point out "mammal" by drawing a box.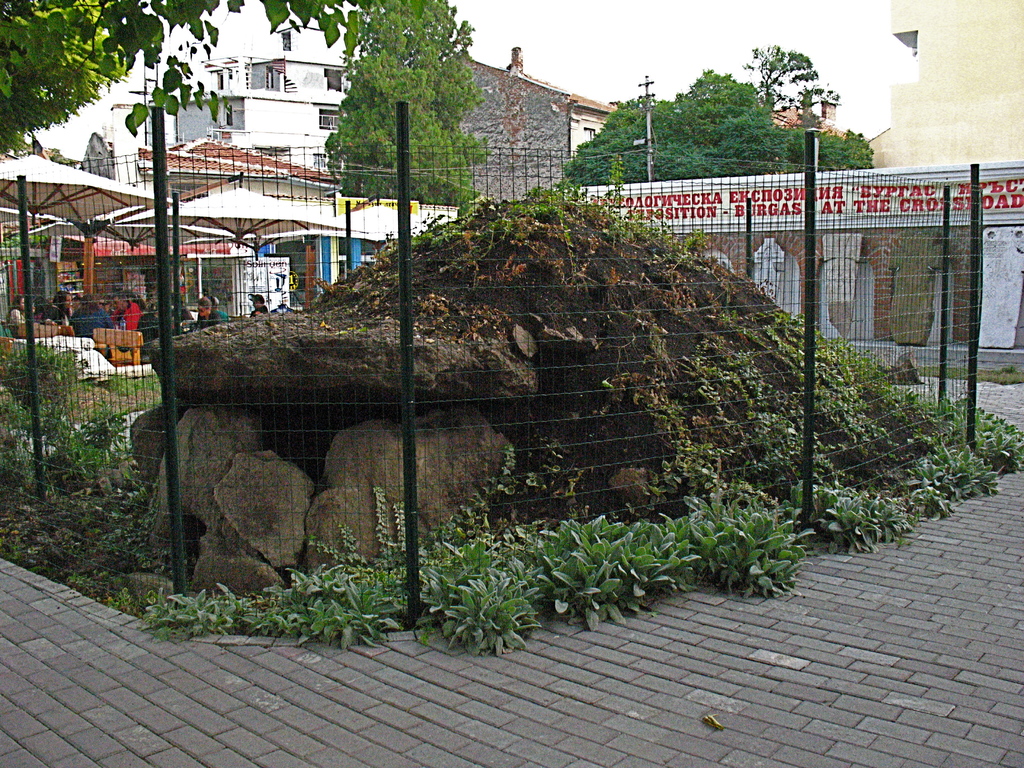
<box>5,296,24,340</box>.
